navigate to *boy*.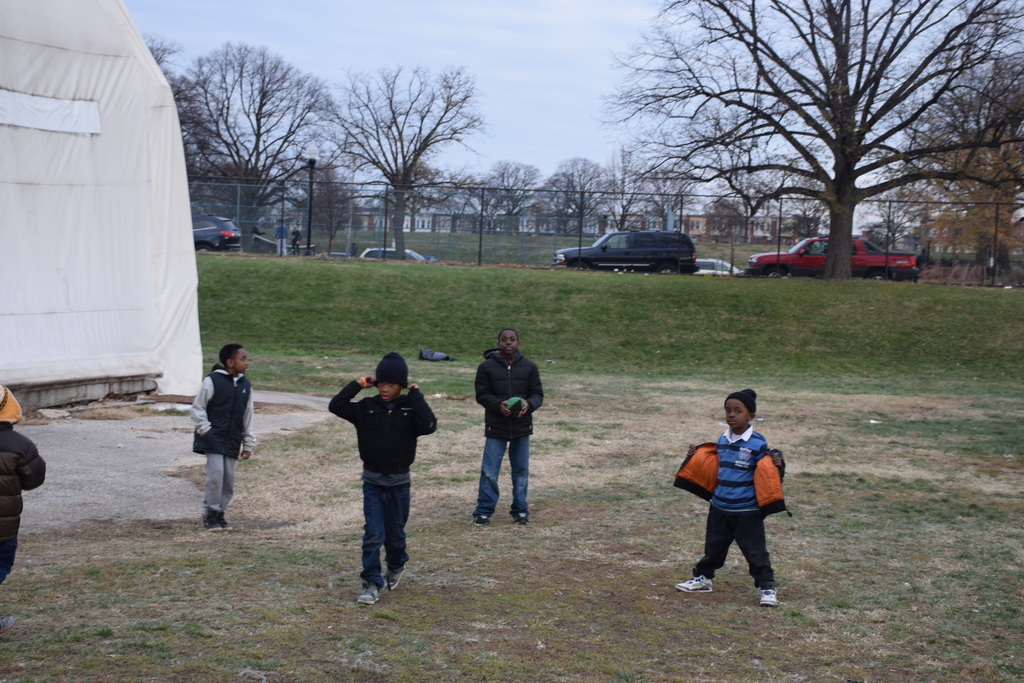
Navigation target: BBox(326, 350, 436, 604).
